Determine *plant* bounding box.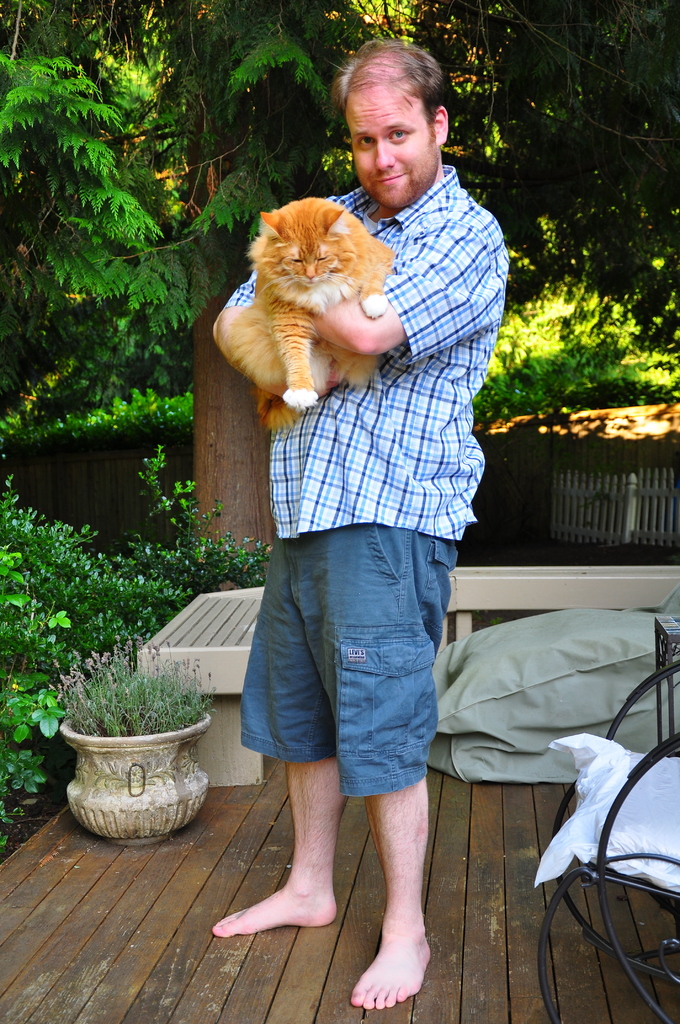
Determined: (0,733,47,852).
